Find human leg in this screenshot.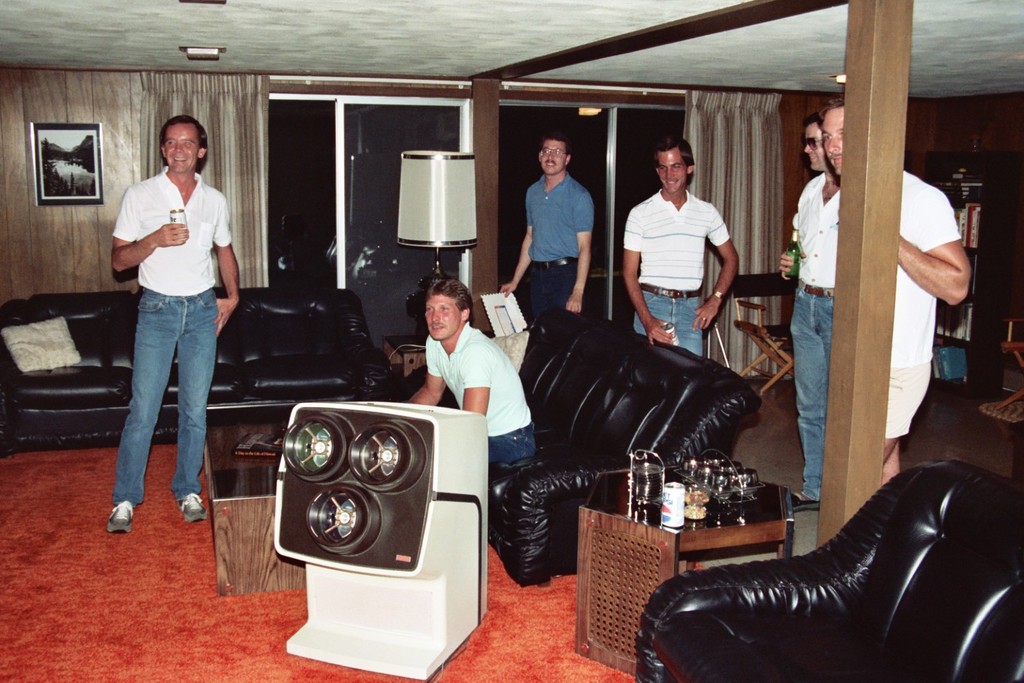
The bounding box for human leg is 786, 283, 827, 518.
